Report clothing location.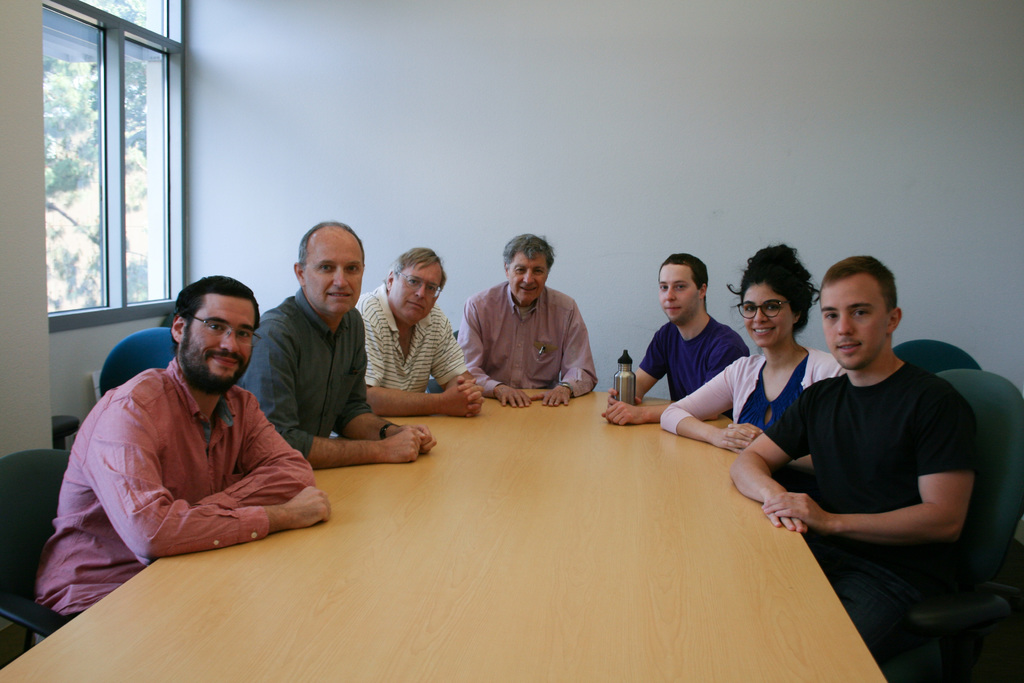
Report: [353,281,470,396].
